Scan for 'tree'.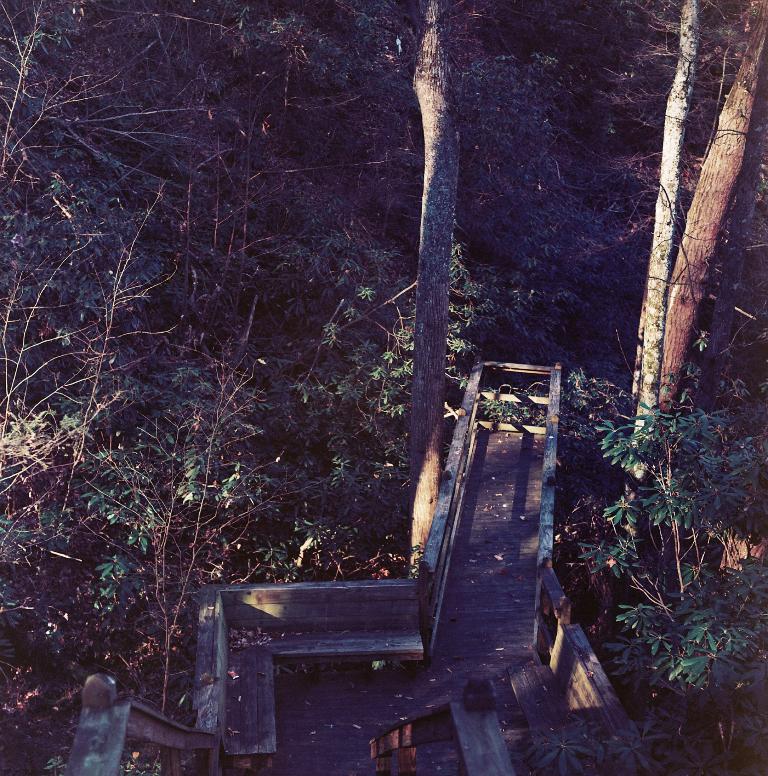
Scan result: BBox(593, 0, 755, 669).
